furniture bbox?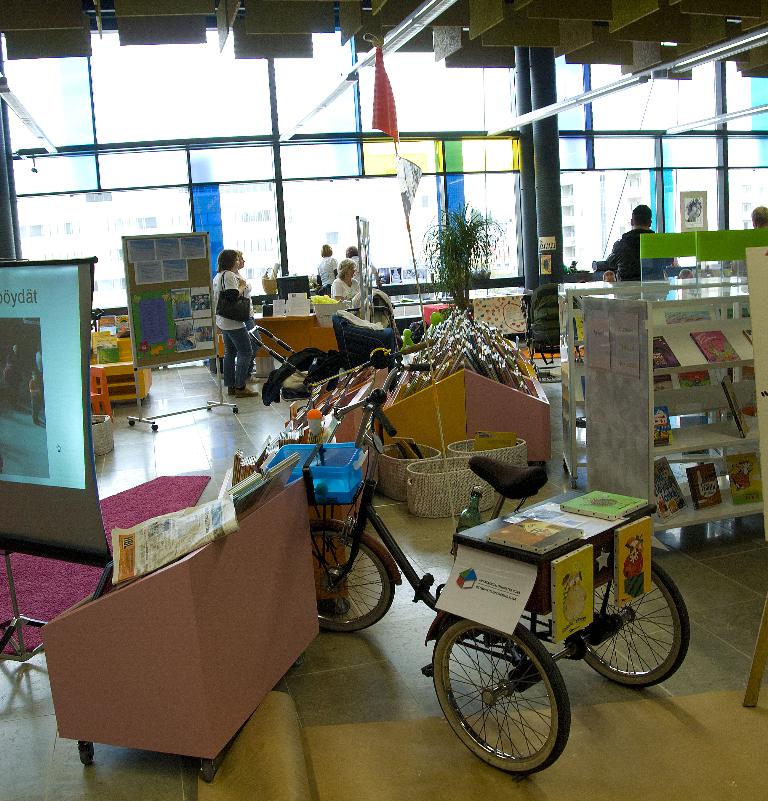
BBox(403, 452, 496, 526)
